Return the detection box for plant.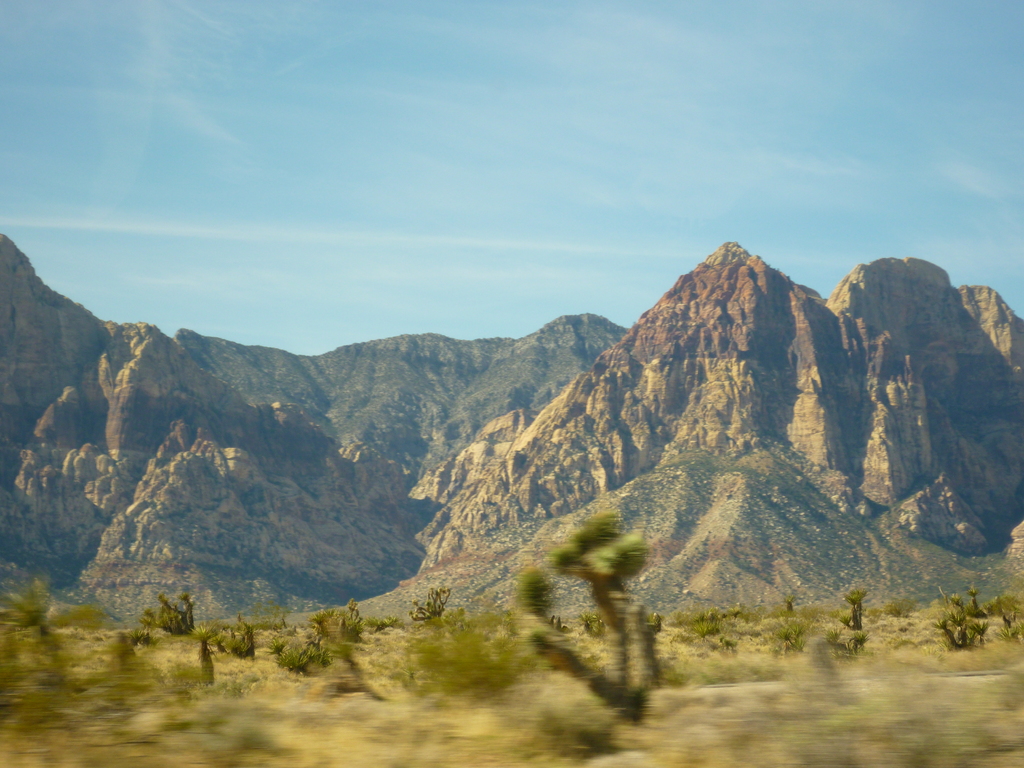
rect(408, 581, 447, 641).
